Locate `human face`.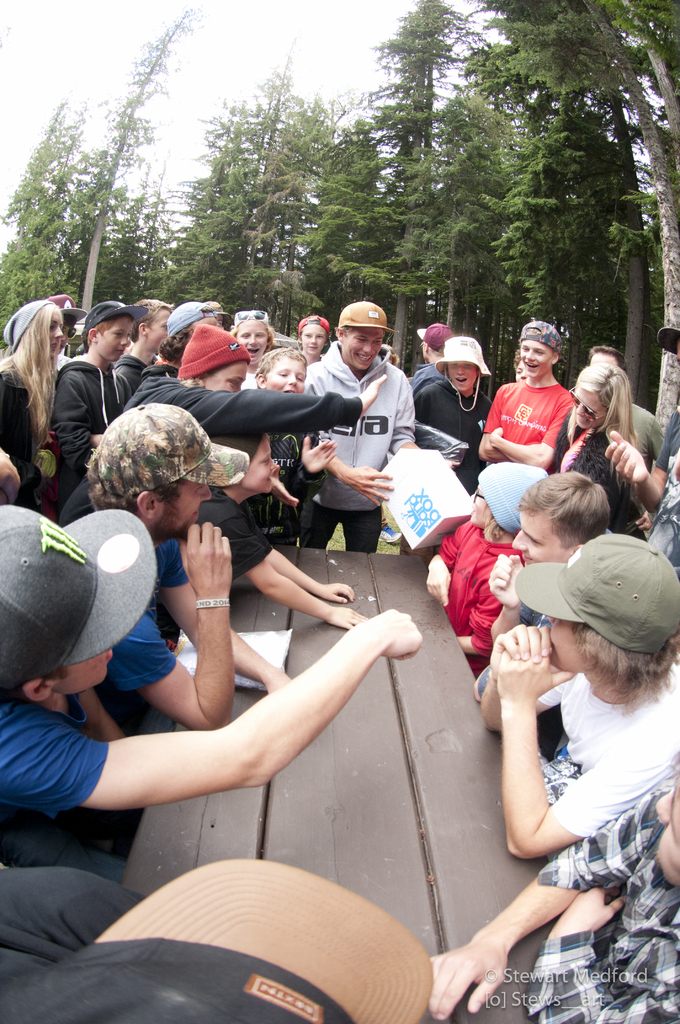
Bounding box: x1=511, y1=504, x2=567, y2=566.
